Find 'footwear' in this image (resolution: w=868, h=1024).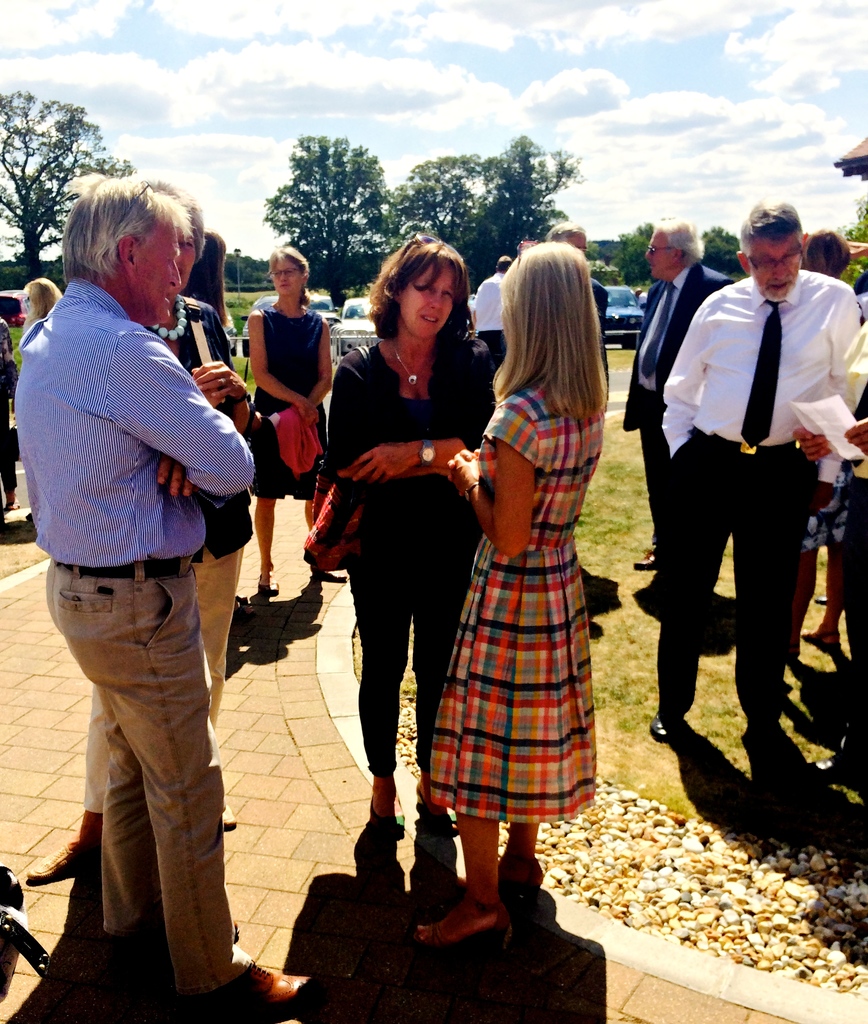
[255,576,284,595].
